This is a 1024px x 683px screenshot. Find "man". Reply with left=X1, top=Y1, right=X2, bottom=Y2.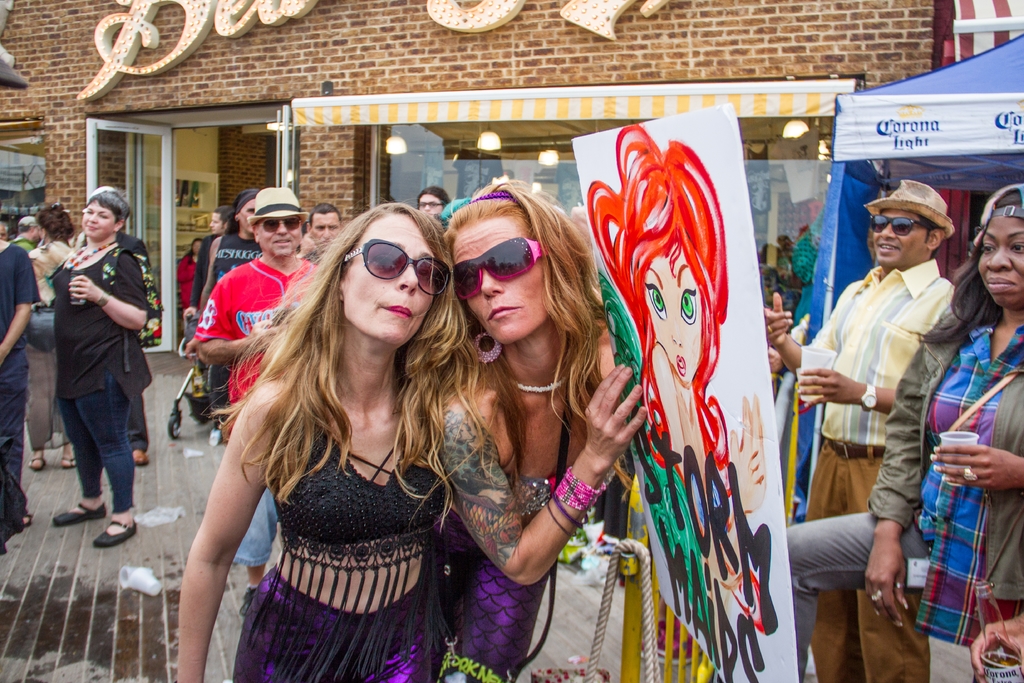
left=759, top=179, right=964, bottom=682.
